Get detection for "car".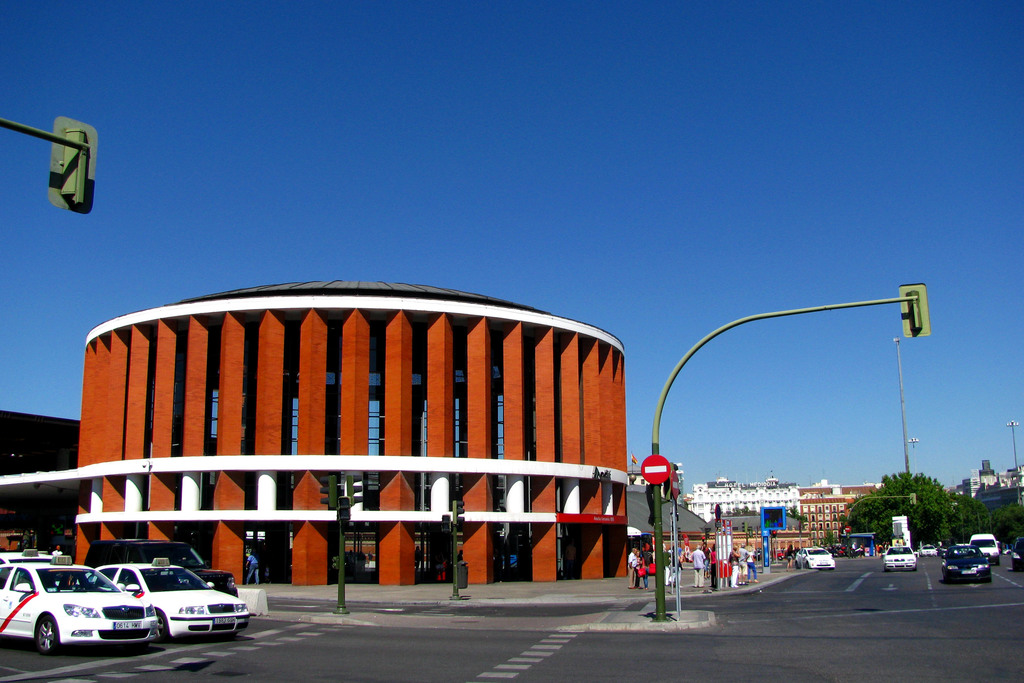
Detection: 0 548 70 567.
